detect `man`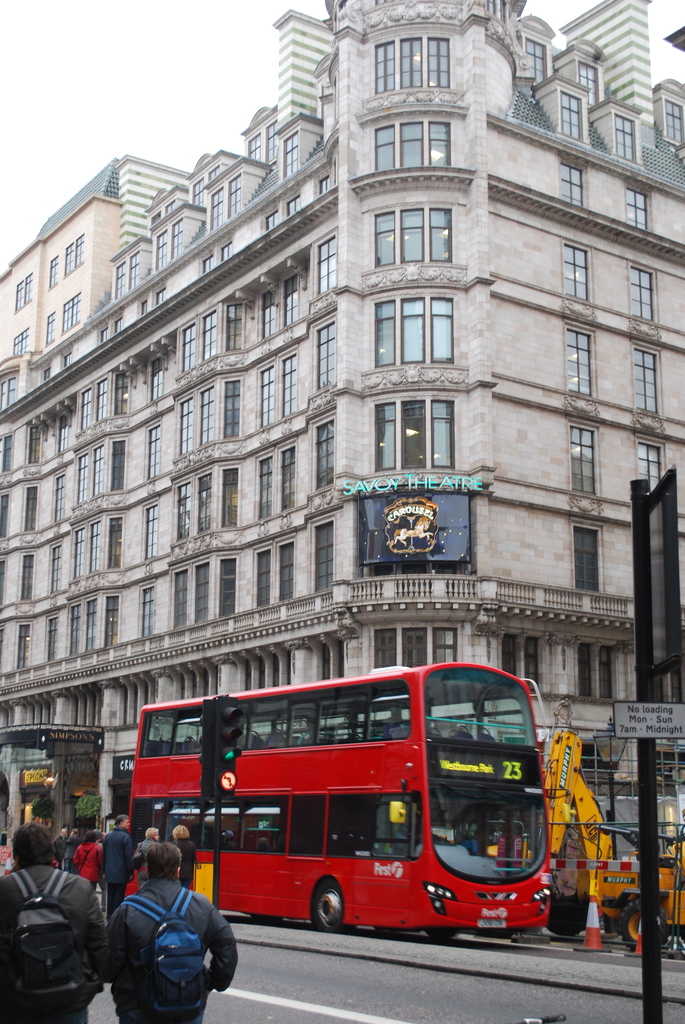
bbox(54, 826, 68, 867)
